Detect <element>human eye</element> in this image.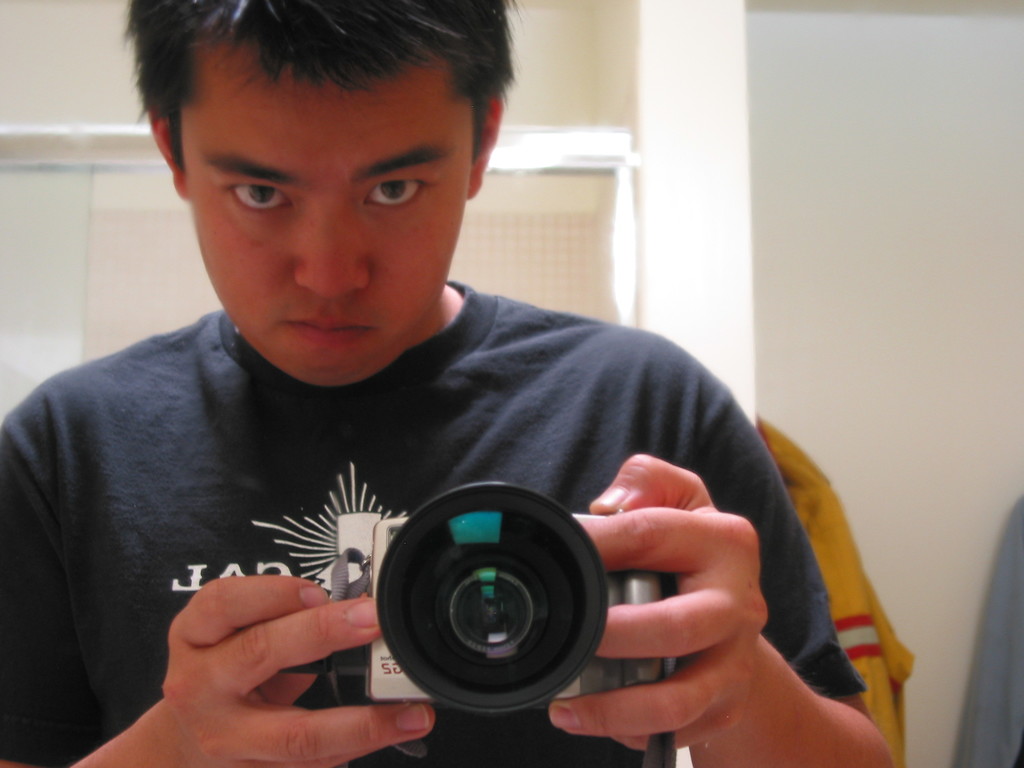
Detection: region(362, 177, 426, 206).
